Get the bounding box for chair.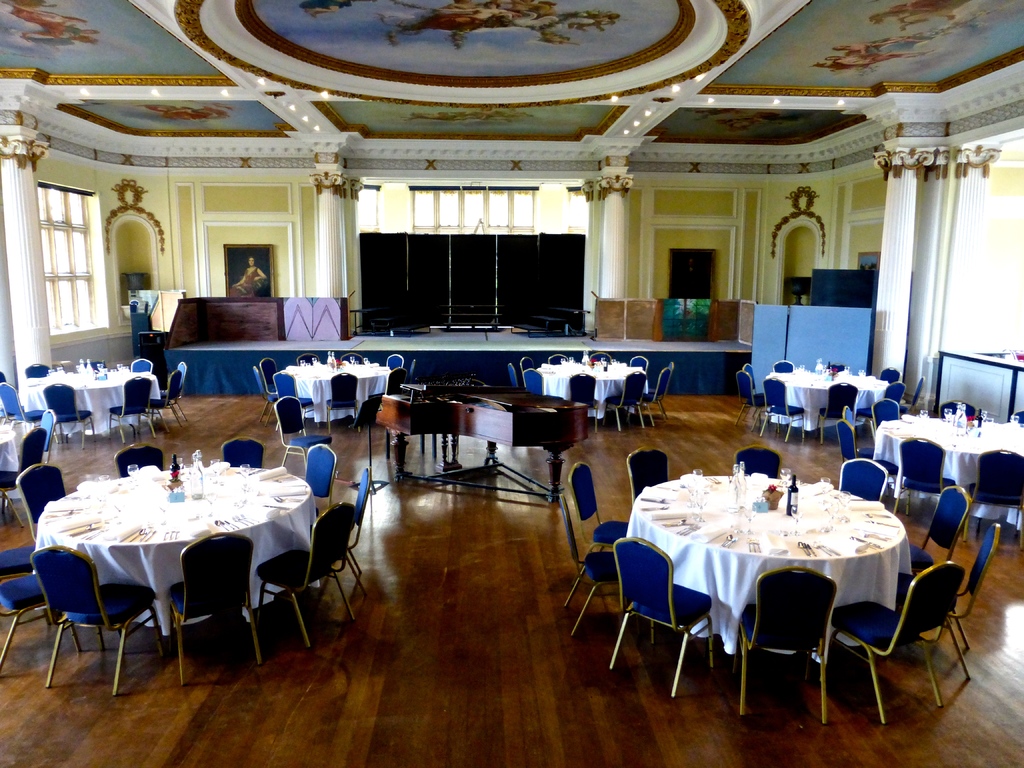
<bbox>0, 425, 46, 529</bbox>.
